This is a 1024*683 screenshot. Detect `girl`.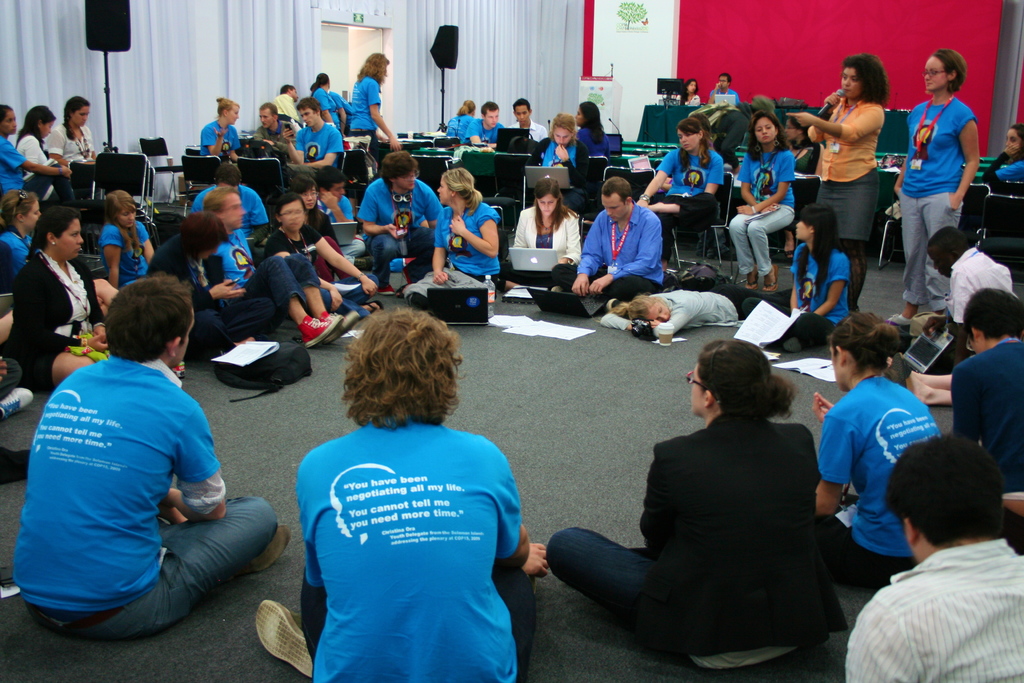
x1=3, y1=197, x2=107, y2=383.
